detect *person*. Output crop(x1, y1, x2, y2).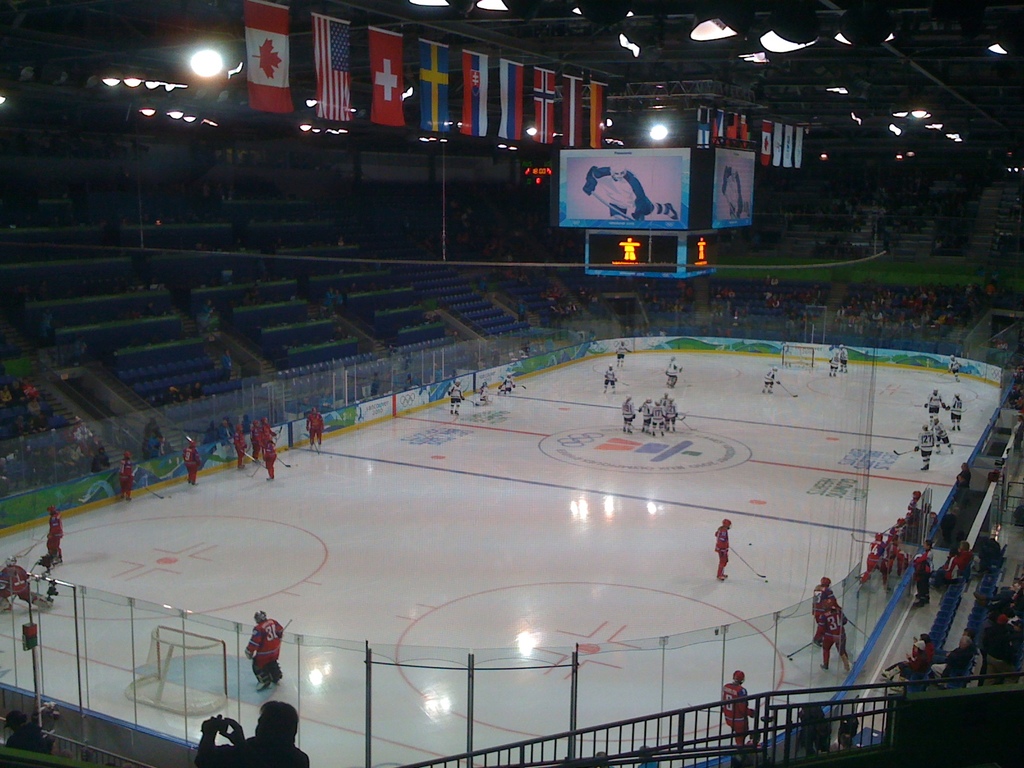
crop(591, 170, 638, 224).
